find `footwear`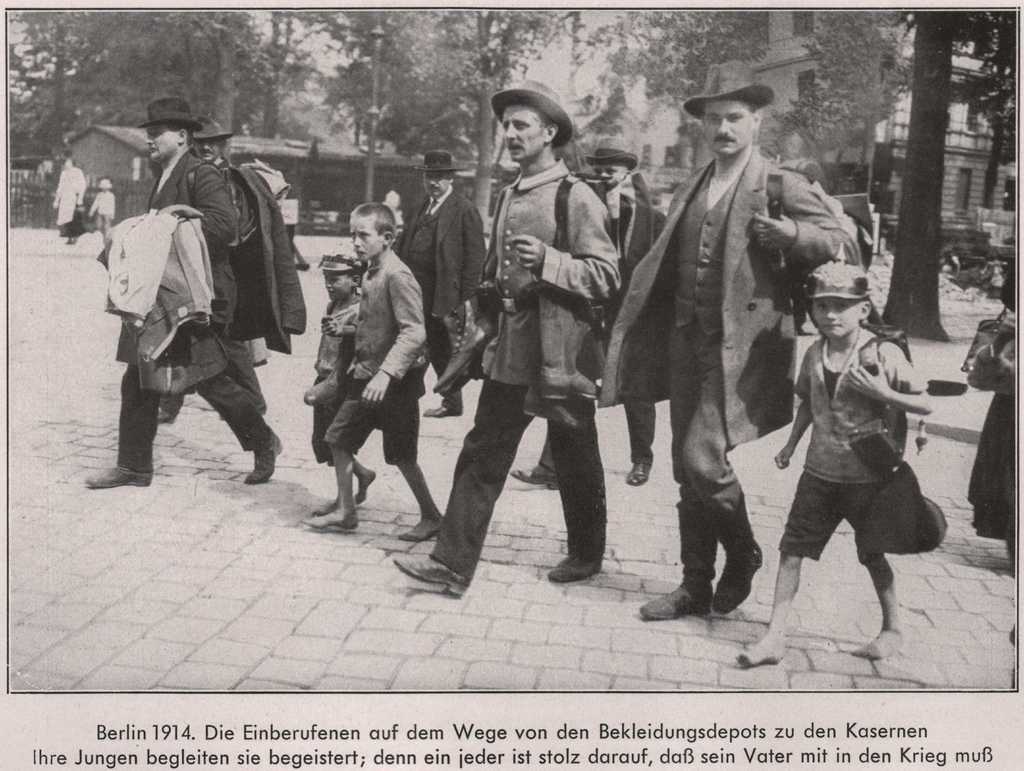
(712, 542, 762, 616)
